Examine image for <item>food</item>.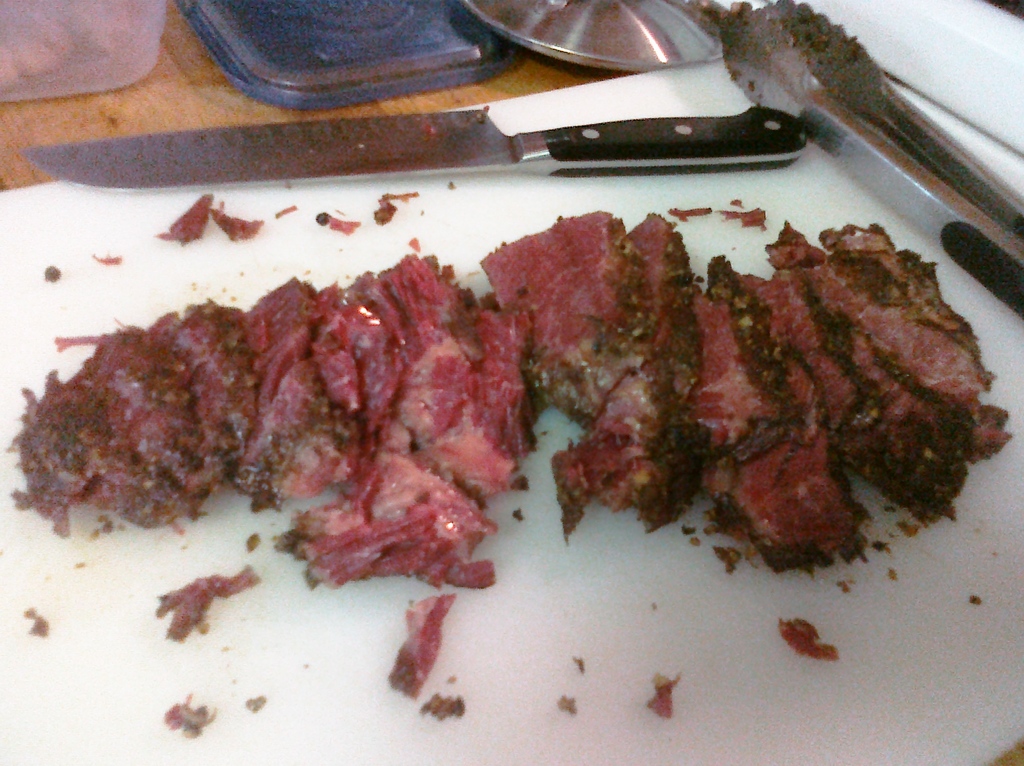
Examination result: [776,617,842,662].
